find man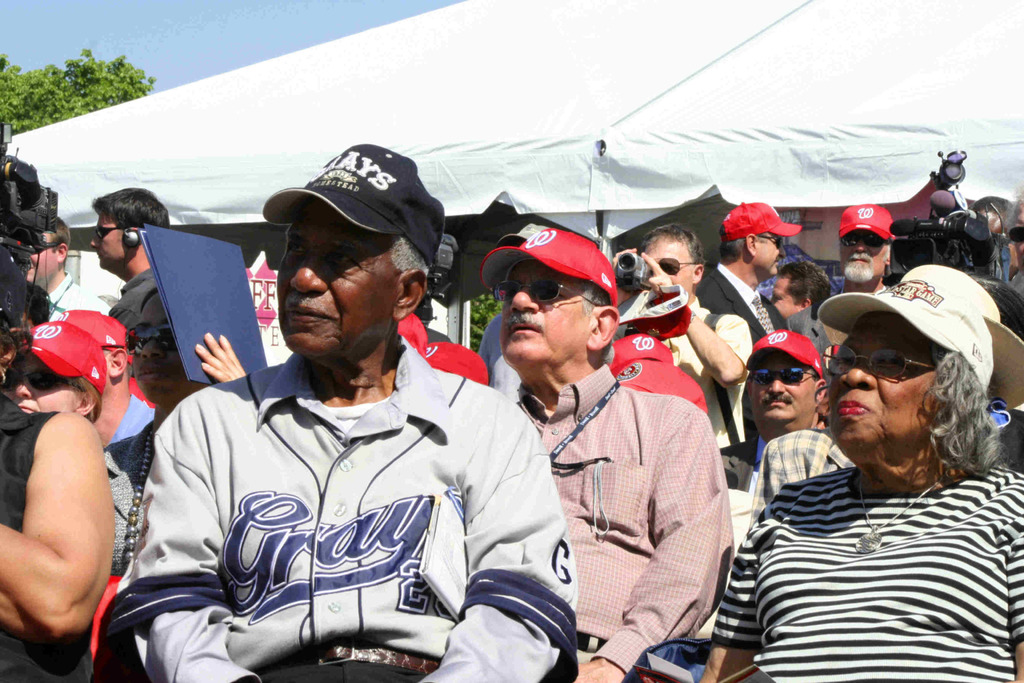
[x1=97, y1=171, x2=586, y2=678]
